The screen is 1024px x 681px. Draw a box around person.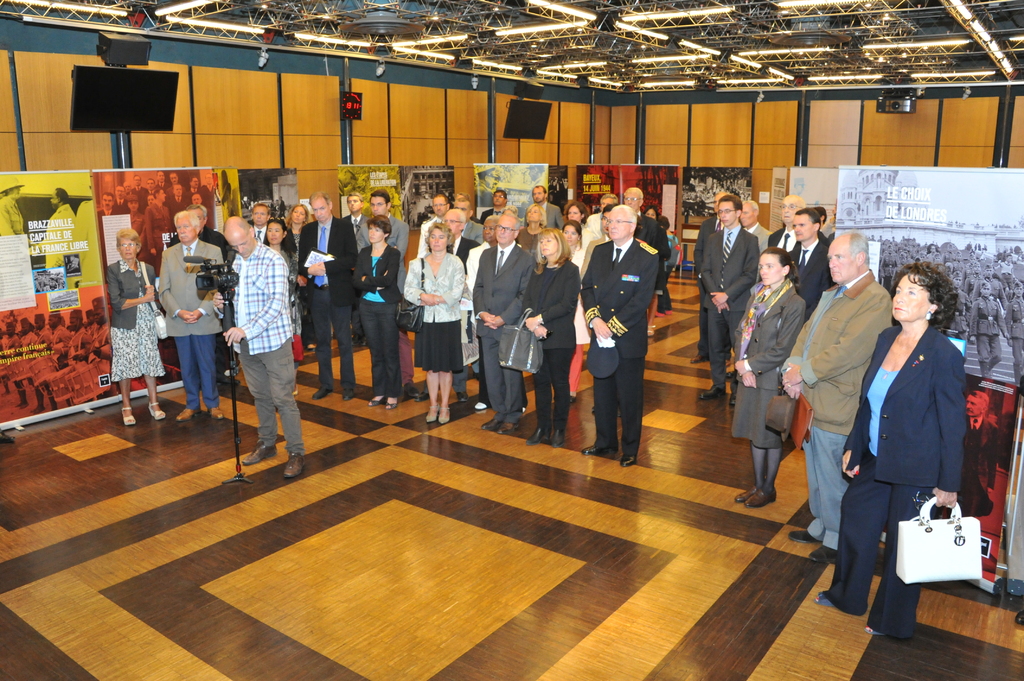
(x1=777, y1=230, x2=895, y2=572).
